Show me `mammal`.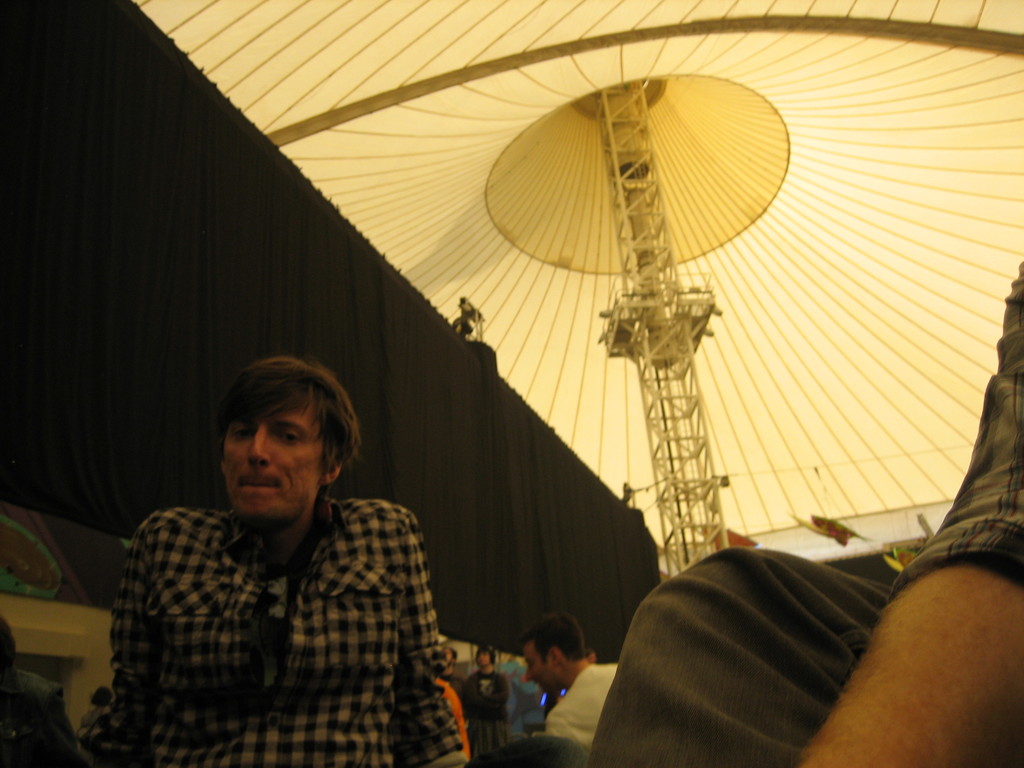
`mammal` is here: locate(0, 615, 84, 767).
